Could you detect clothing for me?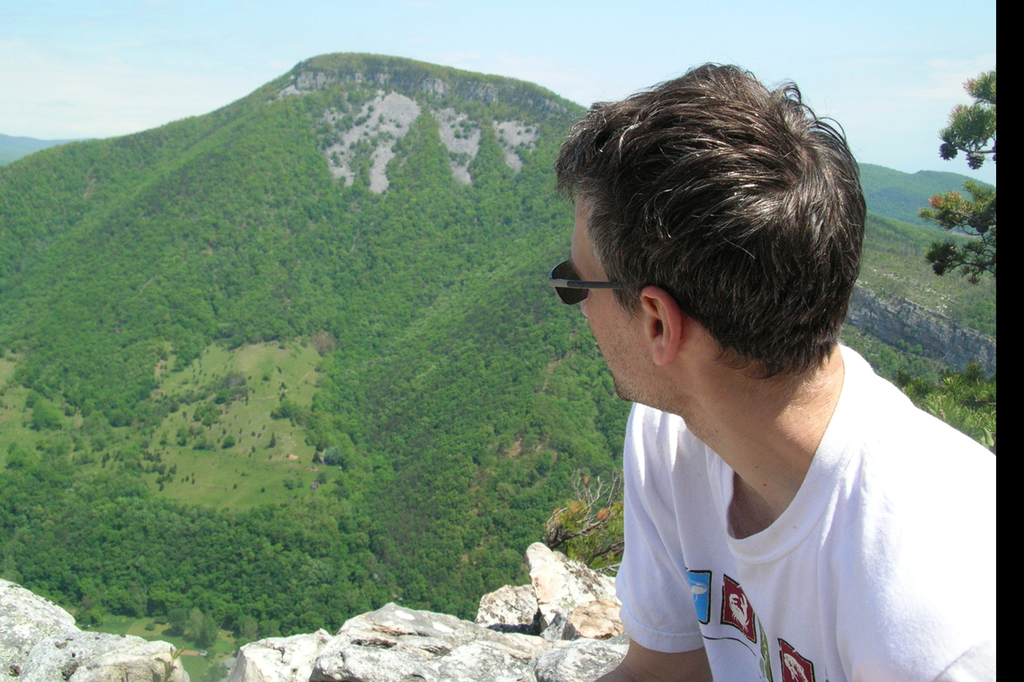
Detection result: region(613, 336, 995, 681).
